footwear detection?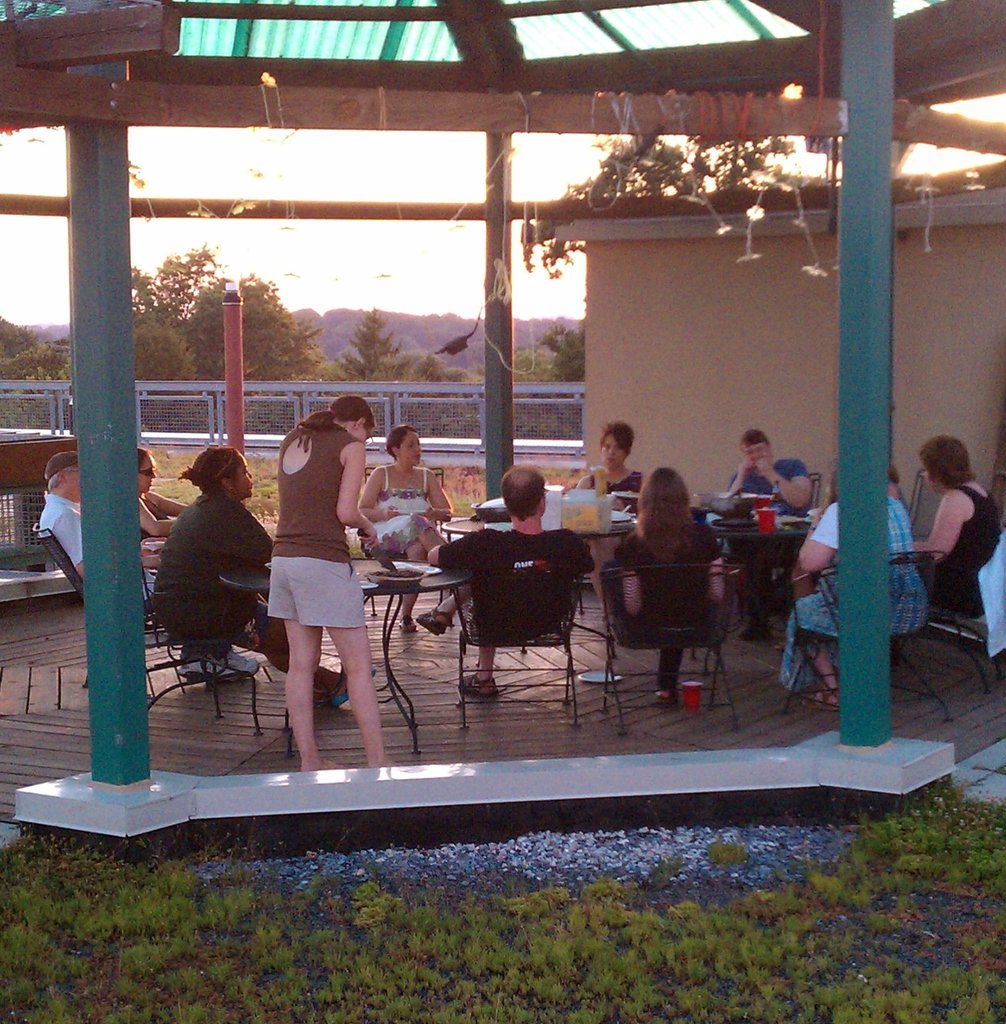
(203, 649, 259, 677)
